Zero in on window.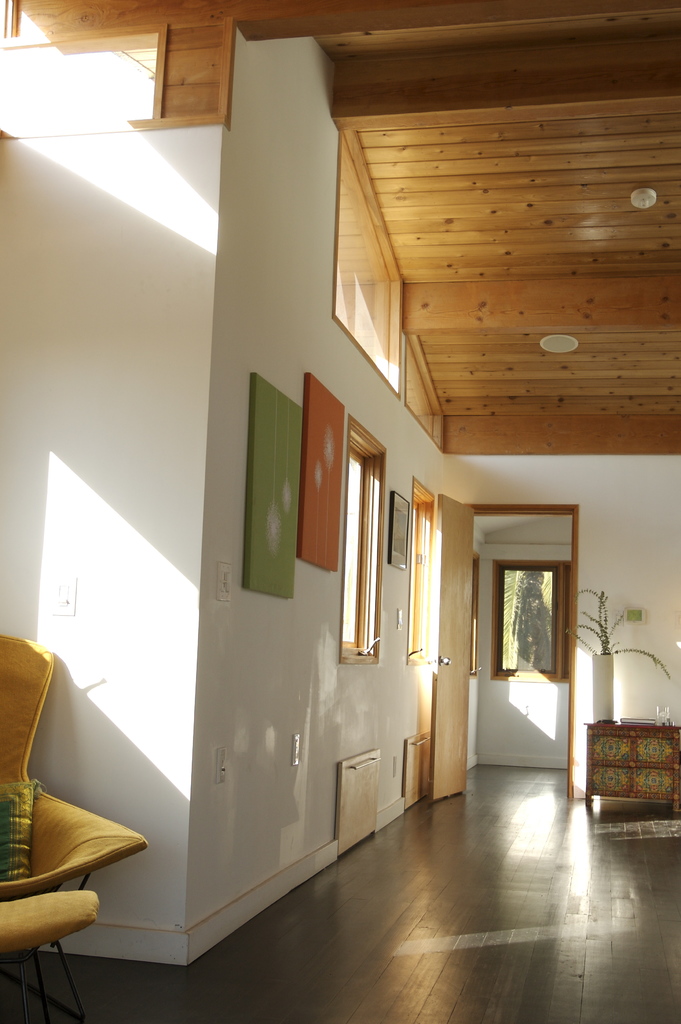
Zeroed in: {"x1": 399, "y1": 336, "x2": 447, "y2": 453}.
